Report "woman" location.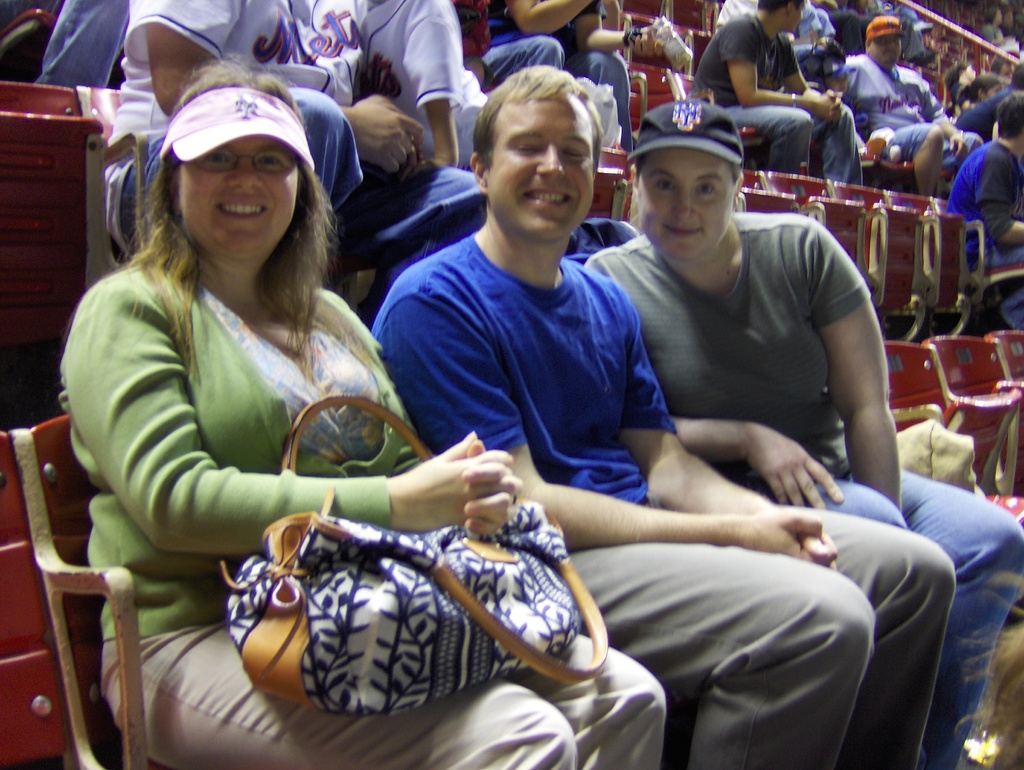
Report: Rect(55, 54, 670, 769).
